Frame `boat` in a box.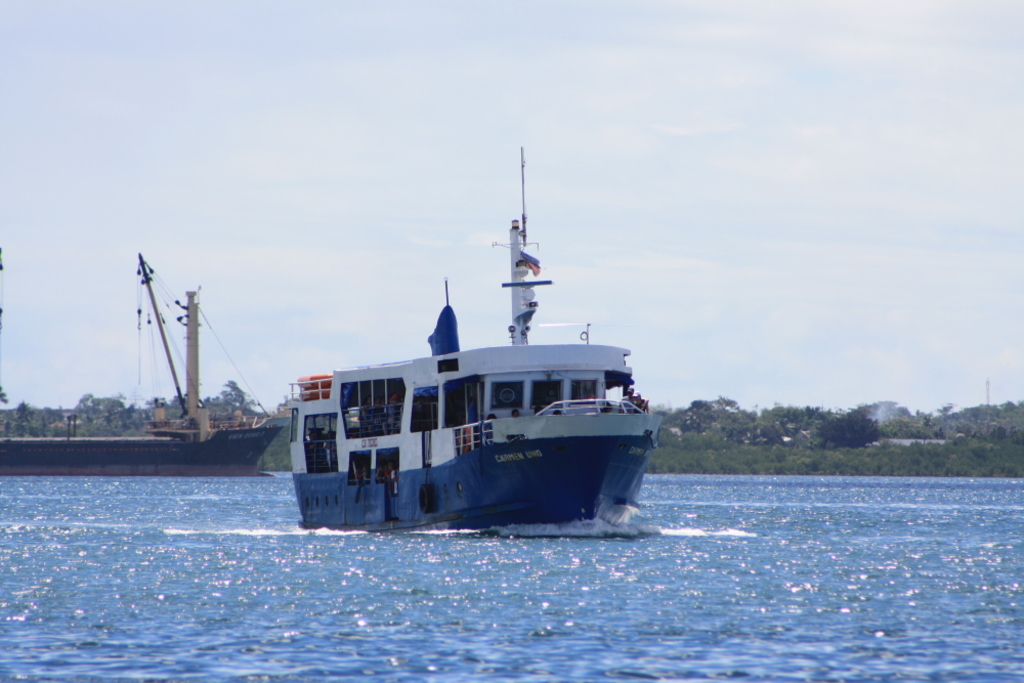
bbox=(0, 259, 284, 469).
